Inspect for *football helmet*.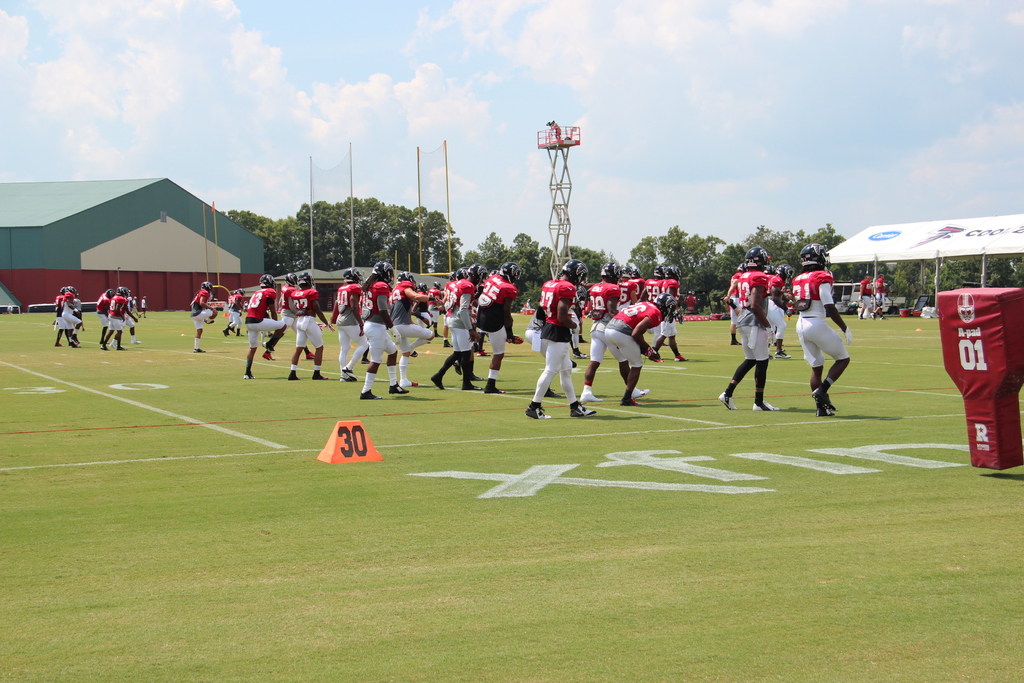
Inspection: box(651, 265, 664, 279).
